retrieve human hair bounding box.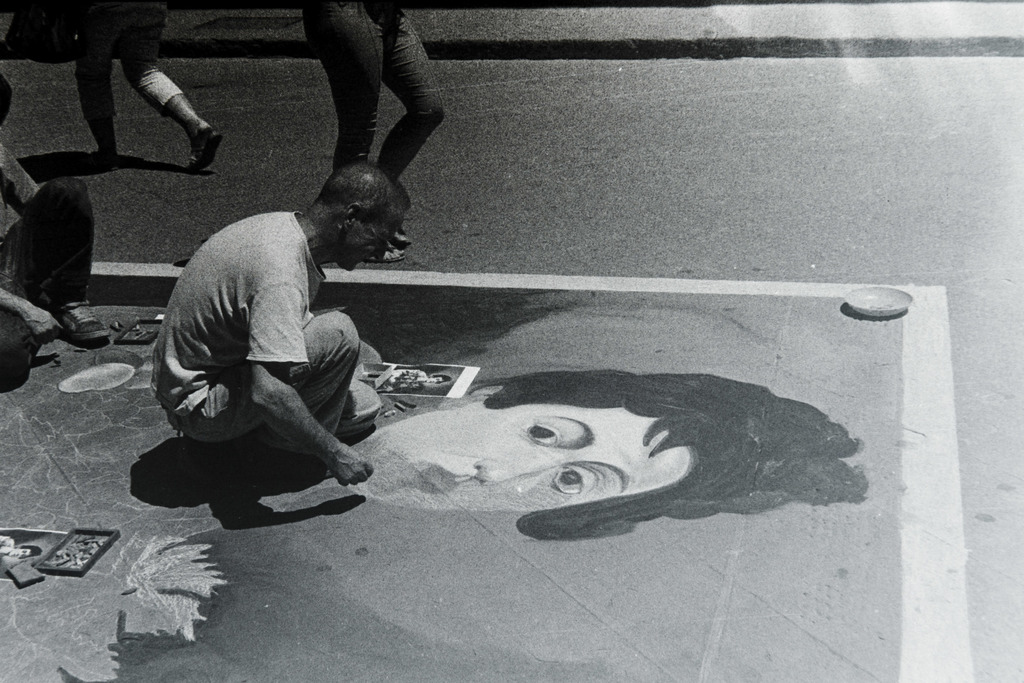
Bounding box: pyautogui.locateOnScreen(312, 160, 410, 225).
